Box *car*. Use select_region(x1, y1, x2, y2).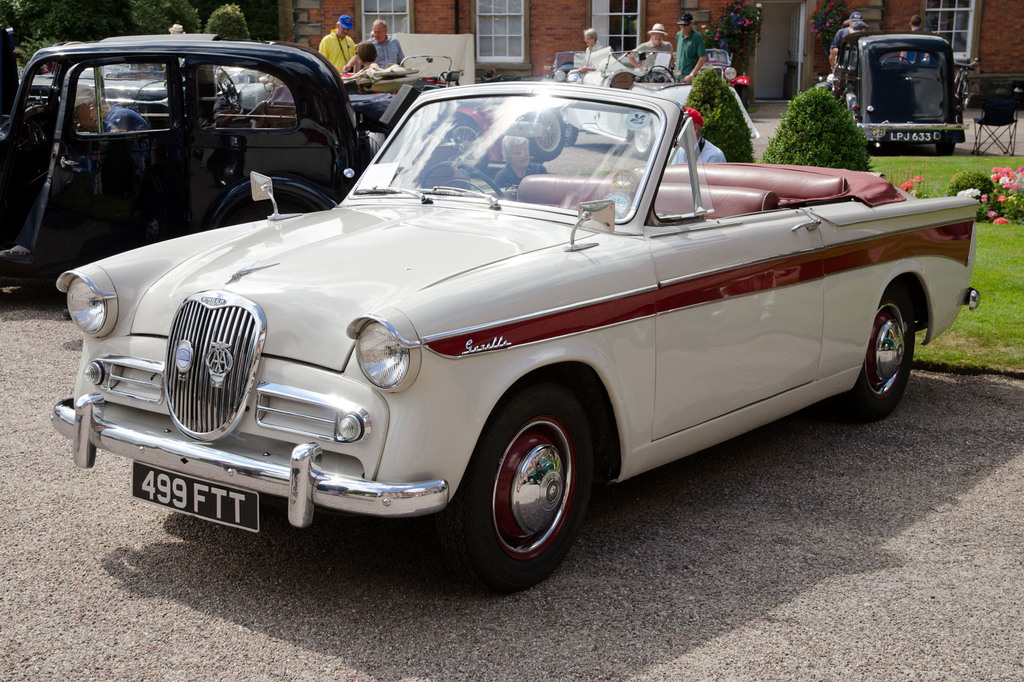
select_region(397, 56, 463, 84).
